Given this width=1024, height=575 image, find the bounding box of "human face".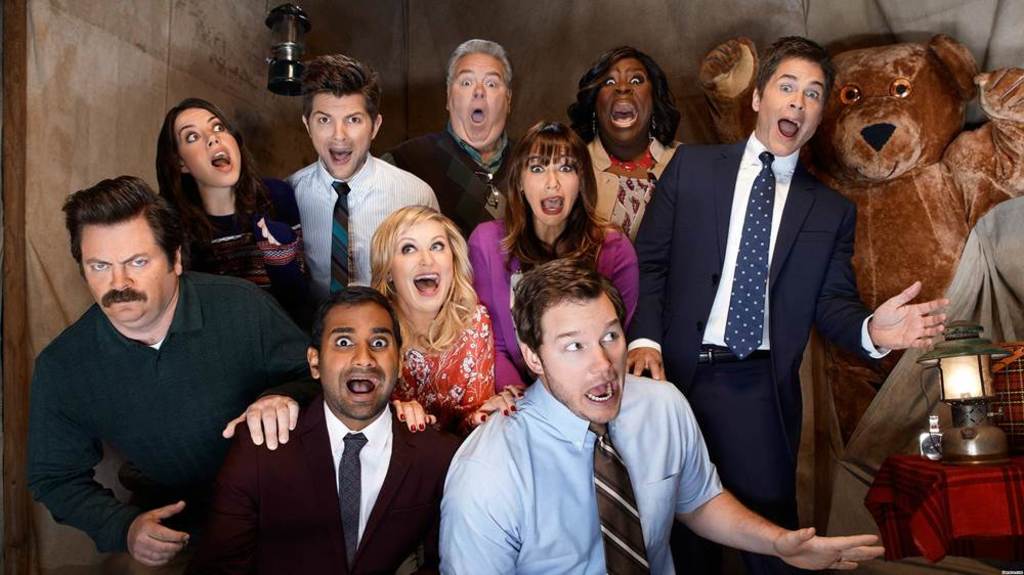
452/49/511/149.
